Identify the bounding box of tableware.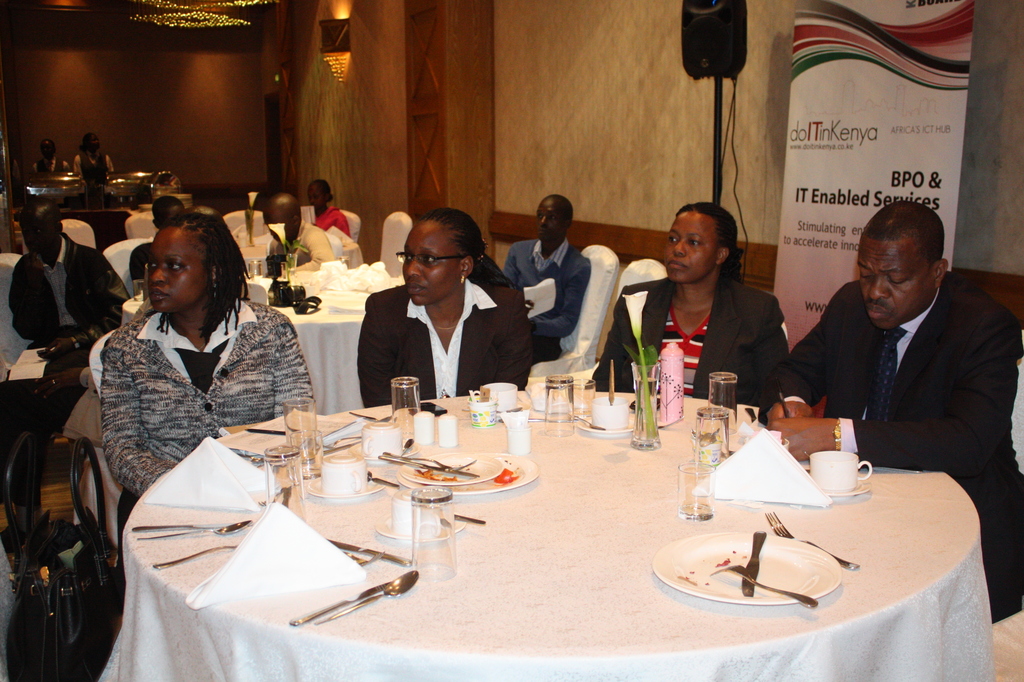
129/519/257/530.
